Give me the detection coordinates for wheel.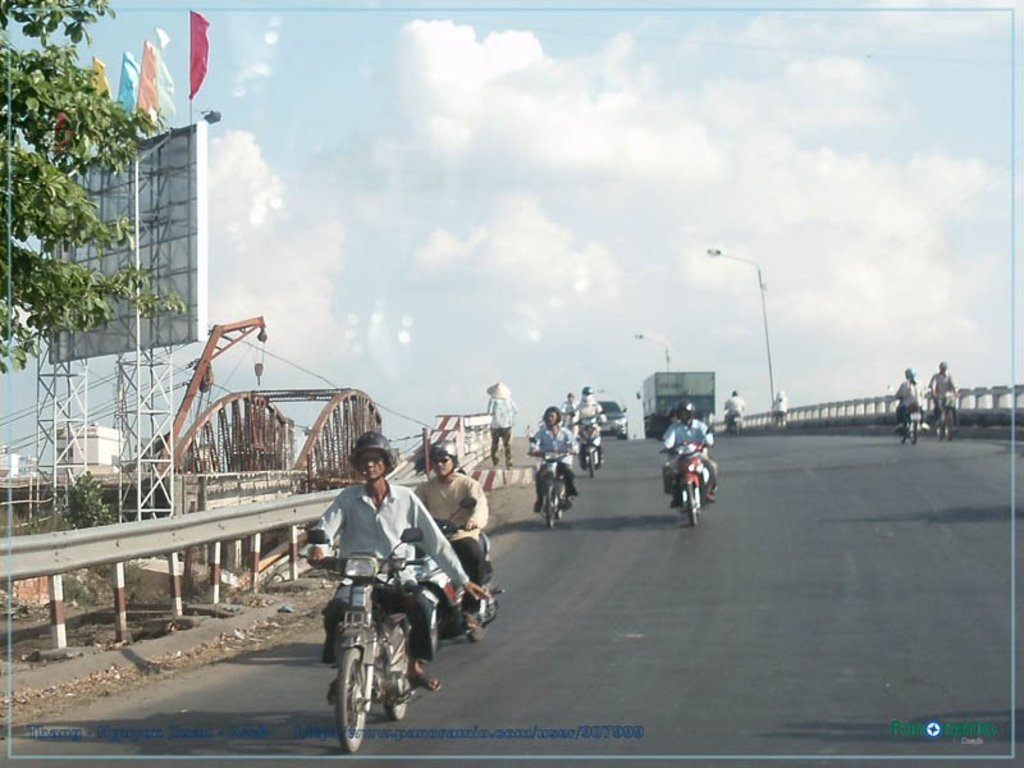
<bbox>613, 421, 628, 444</bbox>.
